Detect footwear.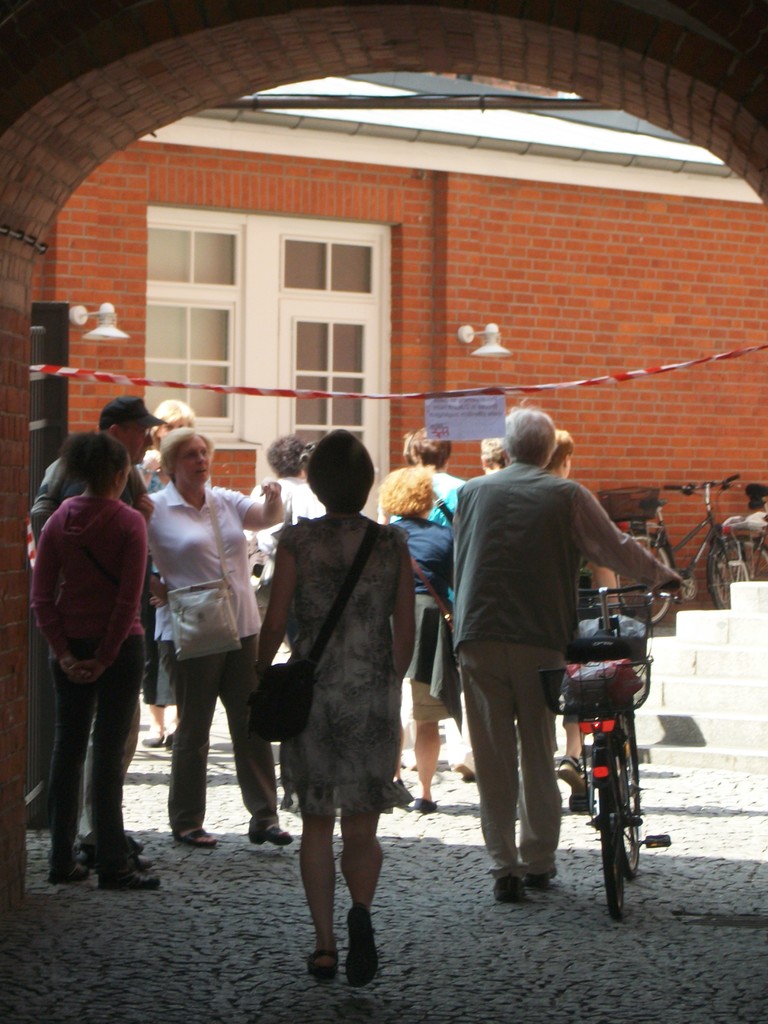
Detected at (left=104, top=851, right=159, bottom=891).
